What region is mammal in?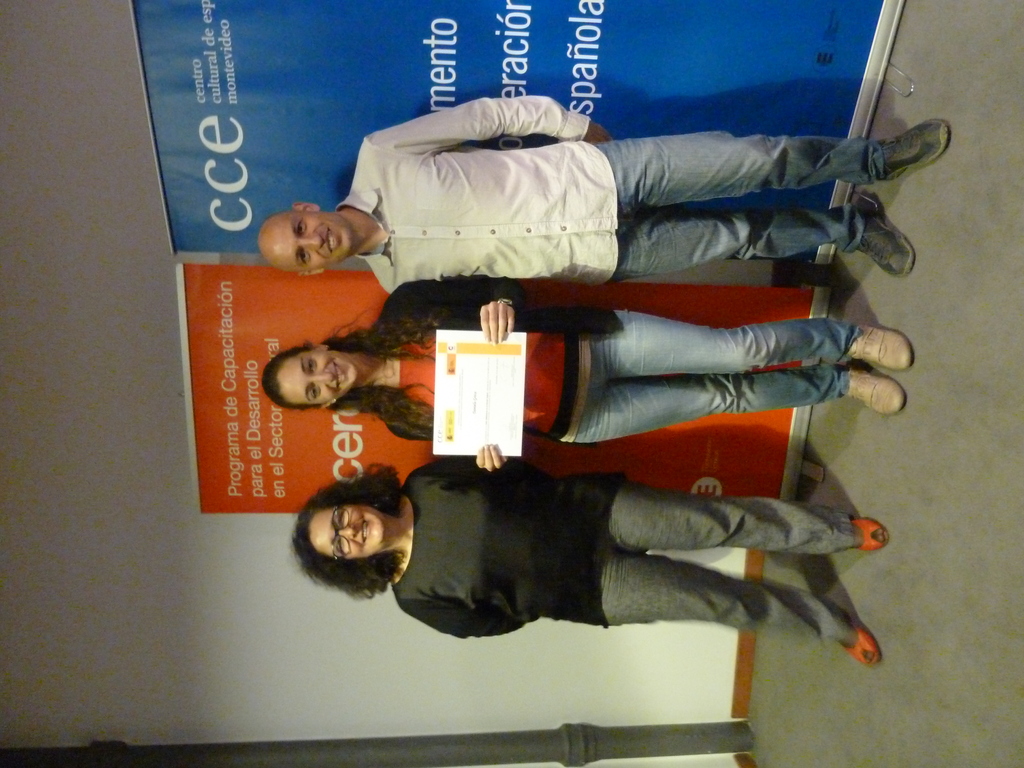
253 93 947 292.
